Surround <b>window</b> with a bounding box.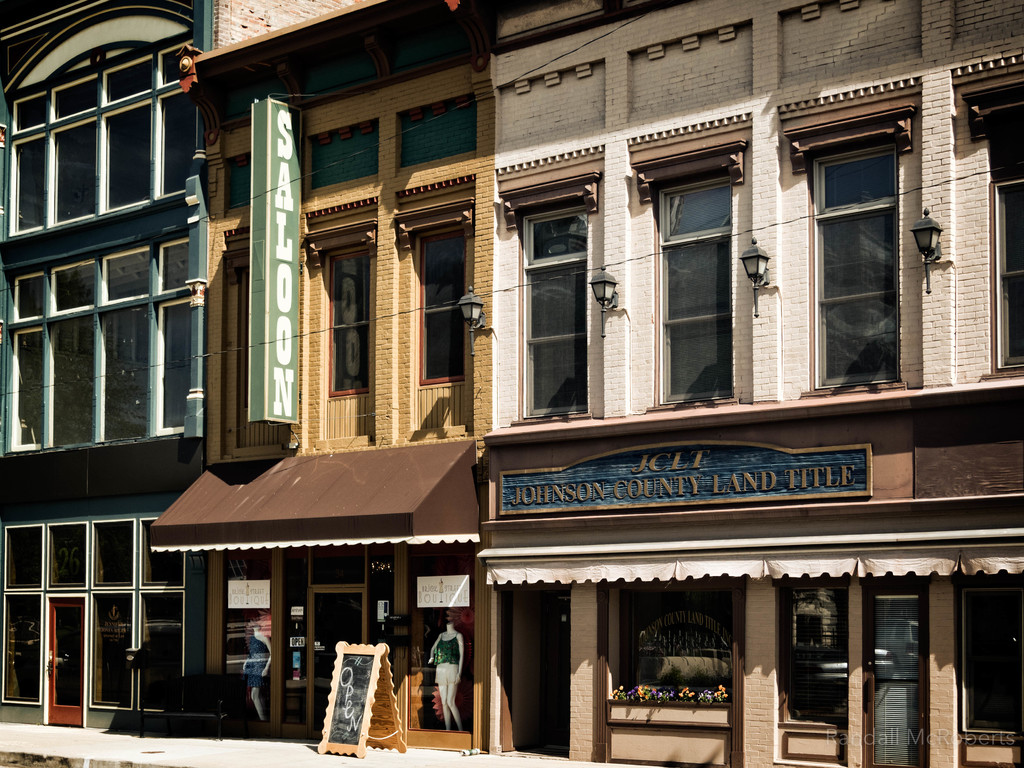
region(412, 226, 470, 381).
